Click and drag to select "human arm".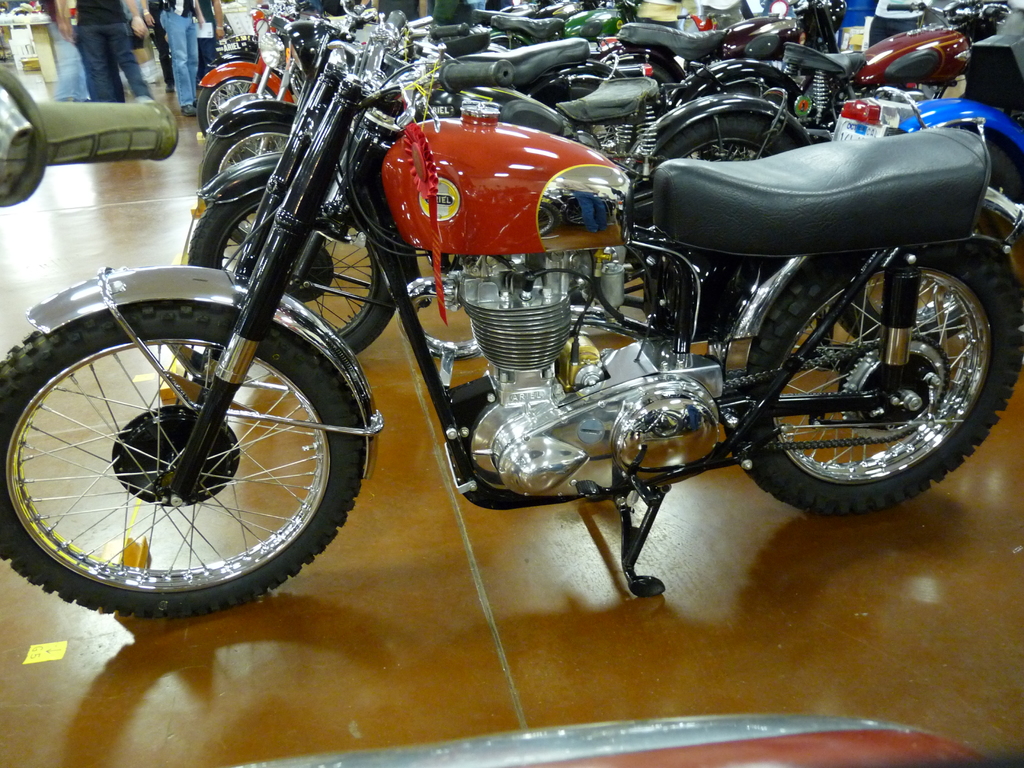
Selection: {"x1": 143, "y1": 2, "x2": 157, "y2": 29}.
